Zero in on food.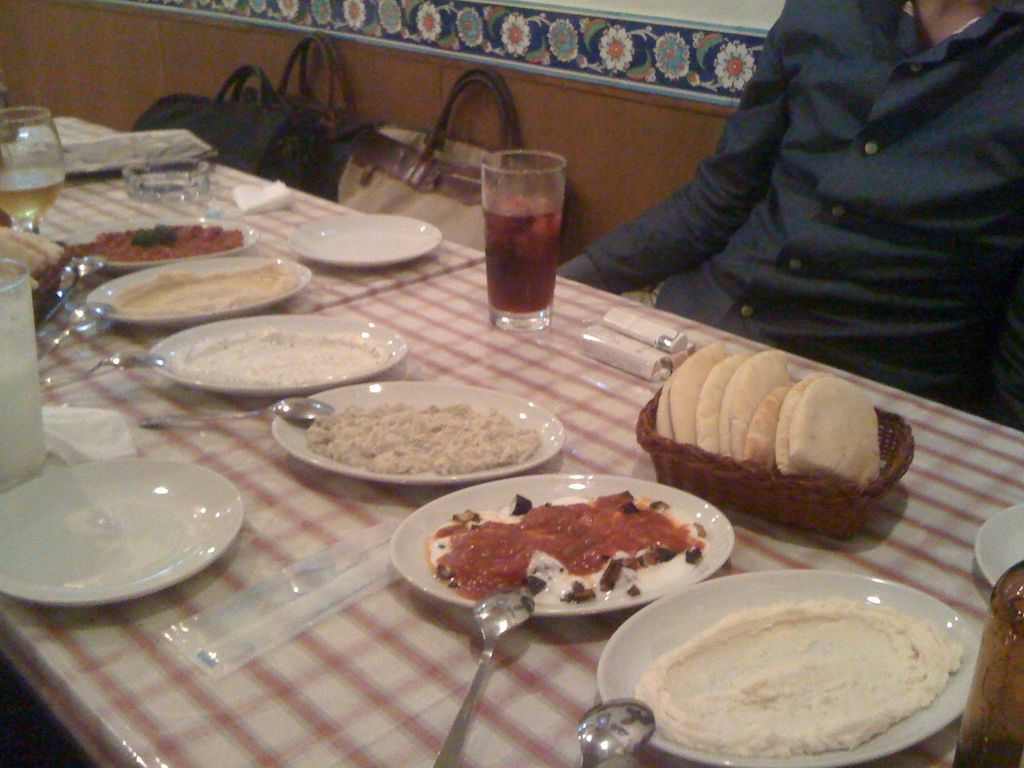
Zeroed in: Rect(172, 326, 390, 388).
